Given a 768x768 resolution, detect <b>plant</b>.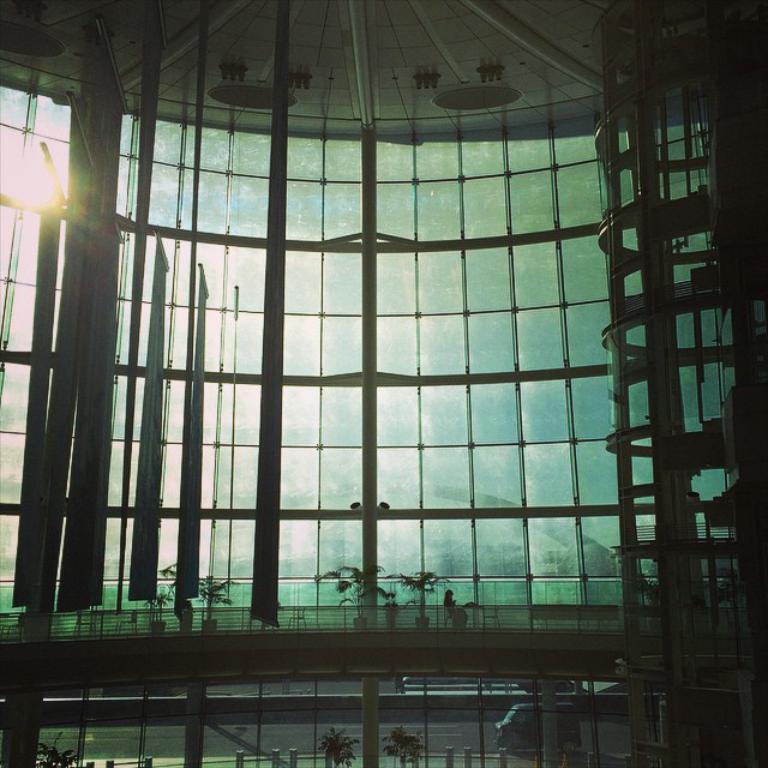
x1=37 y1=730 x2=78 y2=767.
